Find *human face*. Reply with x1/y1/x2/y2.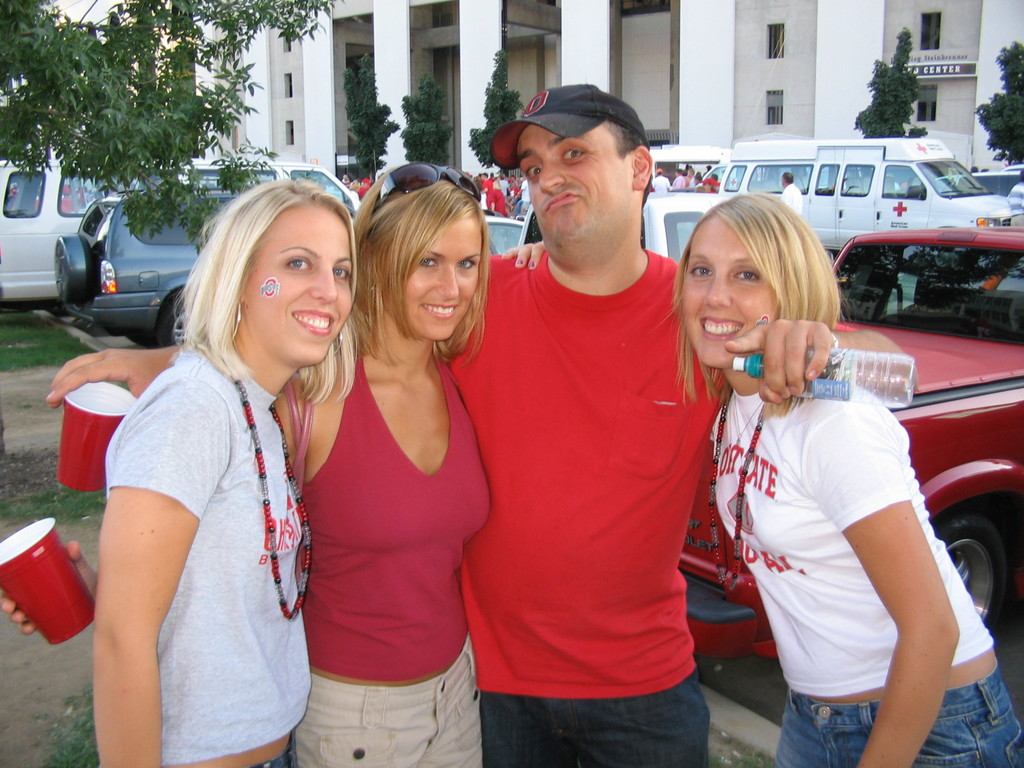
680/207/773/368.
